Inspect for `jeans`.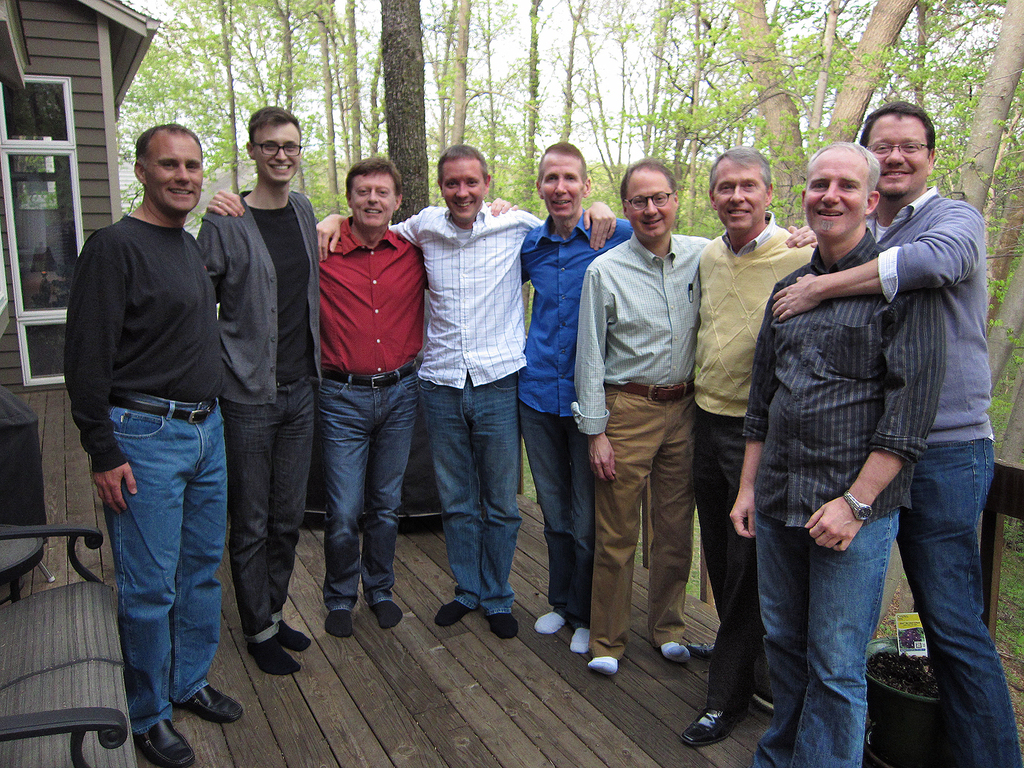
Inspection: (420,373,518,619).
